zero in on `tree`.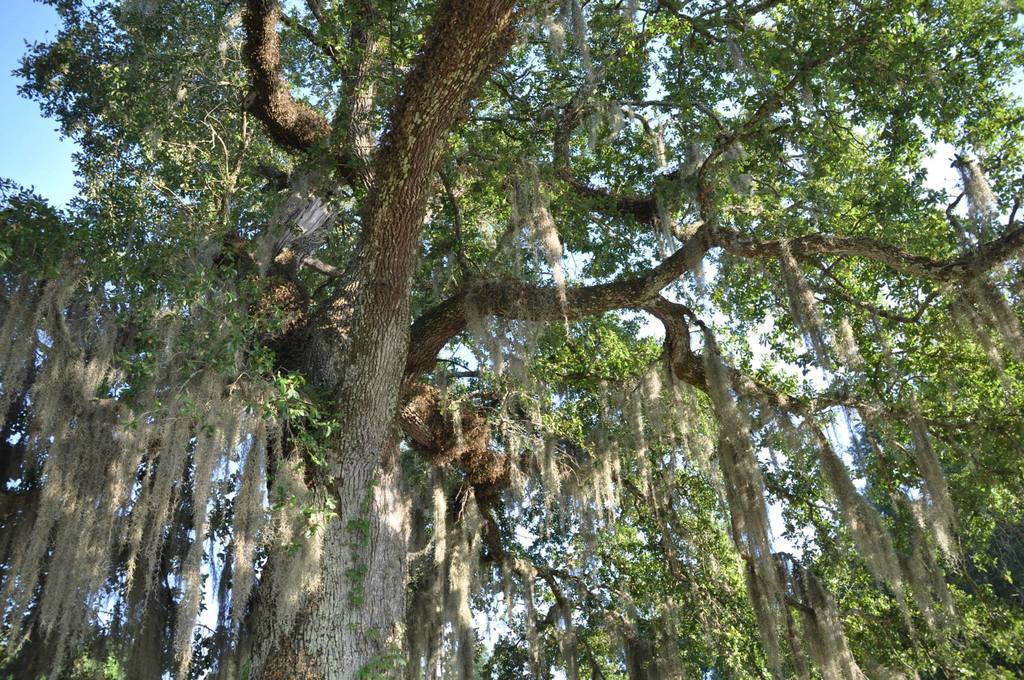
Zeroed in: pyautogui.locateOnScreen(77, 0, 989, 634).
